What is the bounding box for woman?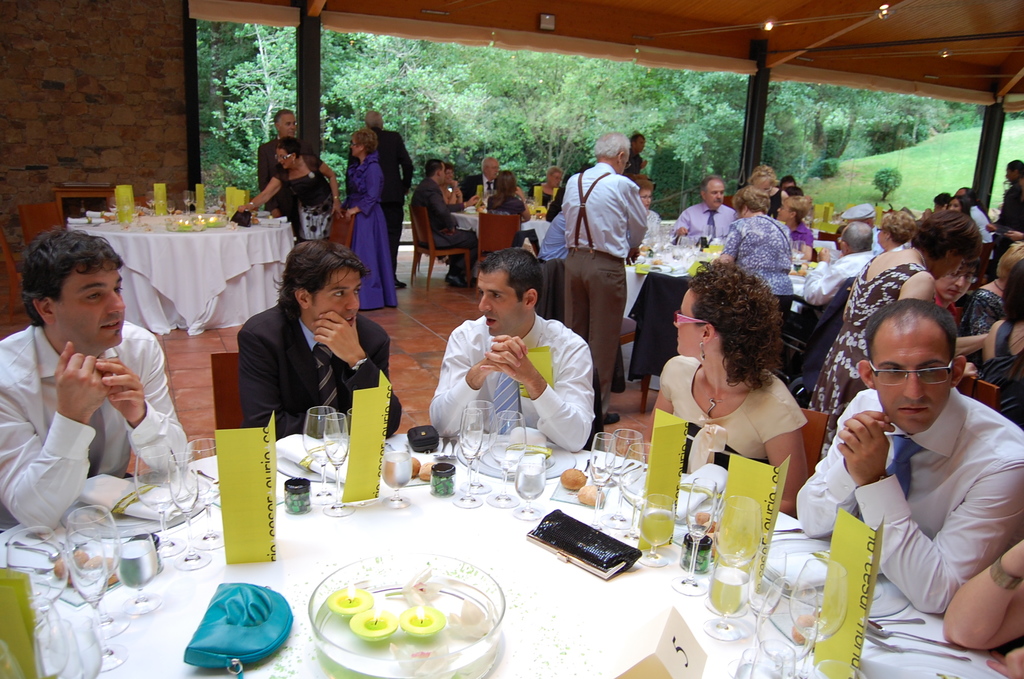
box=[806, 204, 984, 464].
